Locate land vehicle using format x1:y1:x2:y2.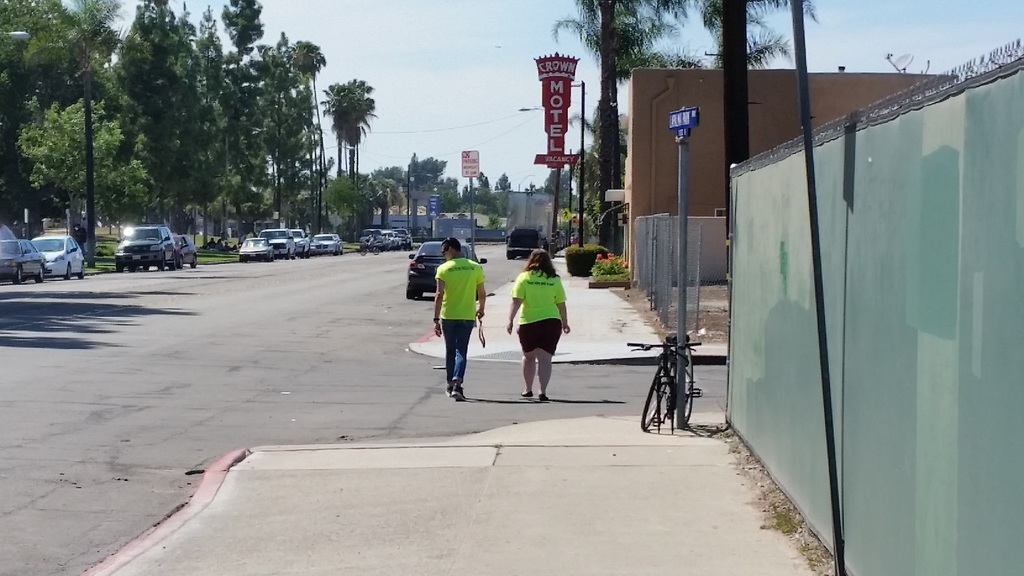
260:230:296:261.
